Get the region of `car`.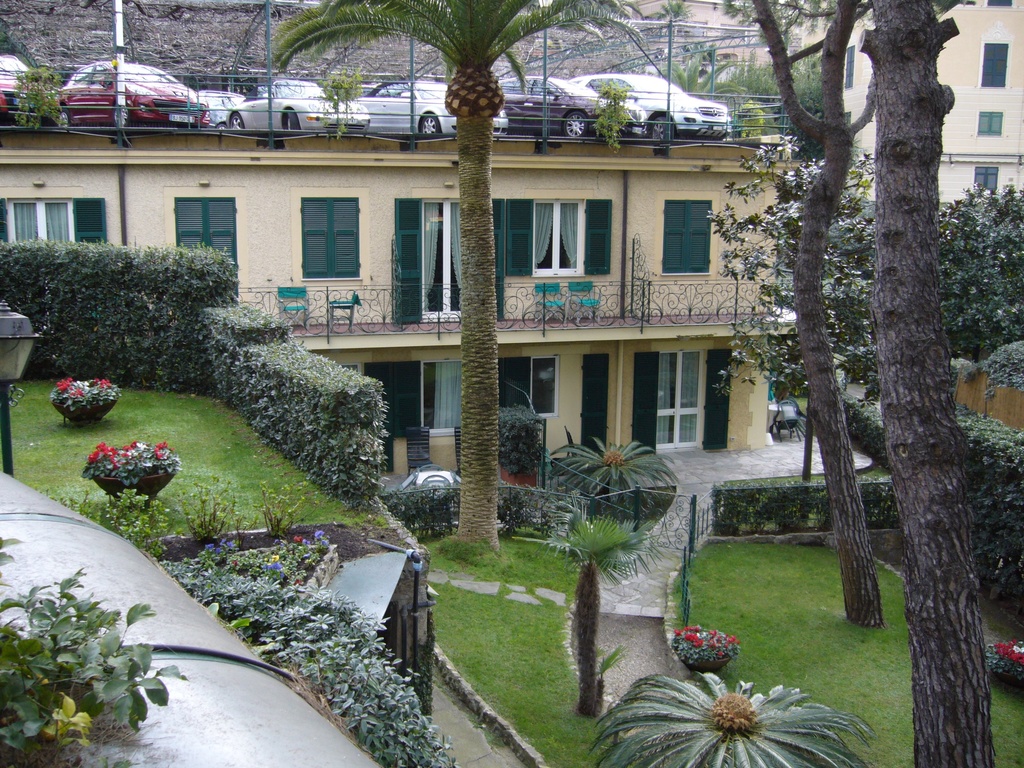
locate(0, 42, 28, 124).
